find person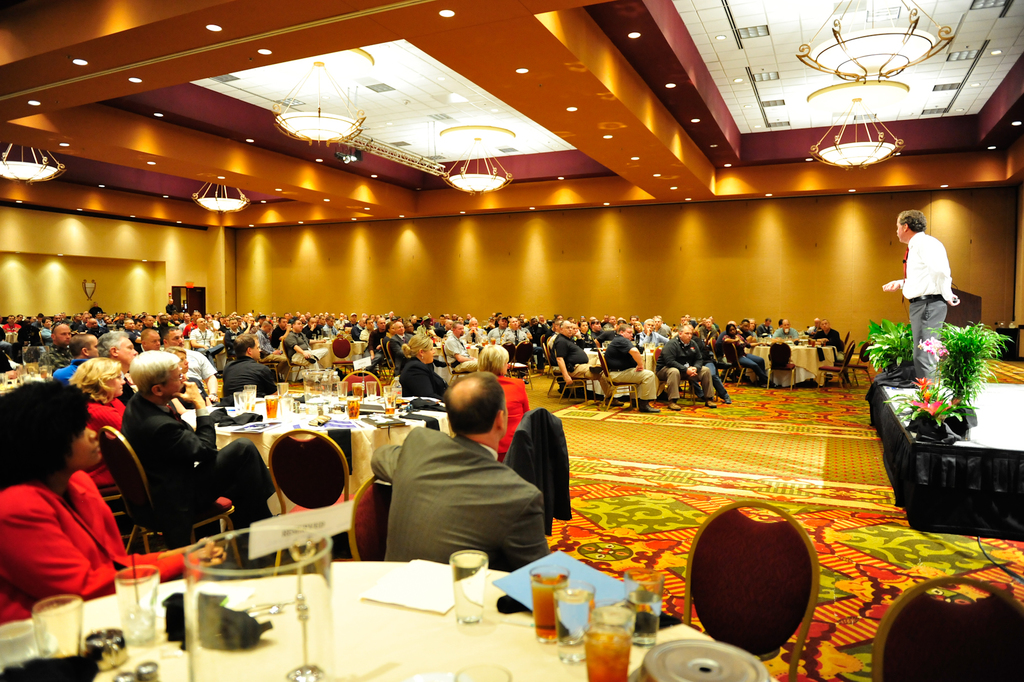
498,313,540,365
